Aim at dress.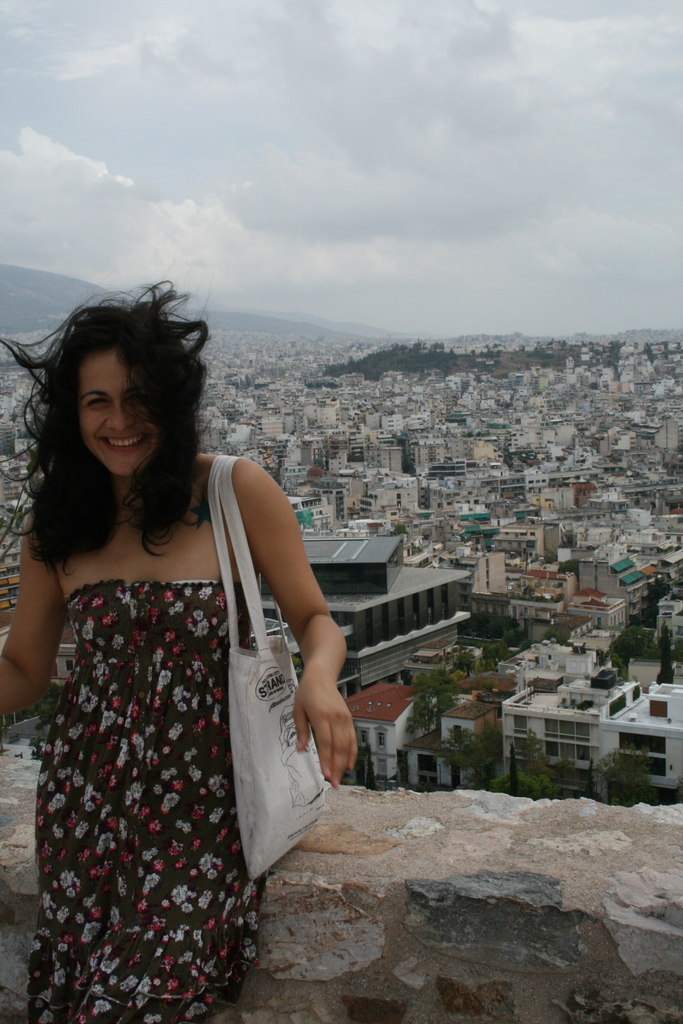
Aimed at [31, 570, 256, 1023].
